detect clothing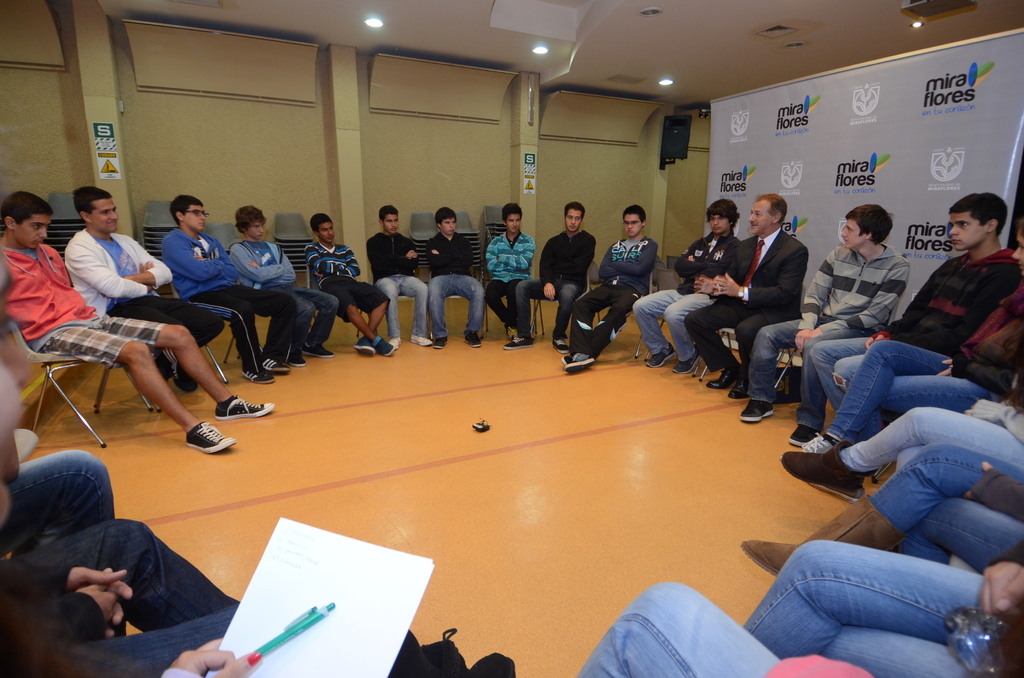
x1=684 y1=223 x2=808 y2=389
